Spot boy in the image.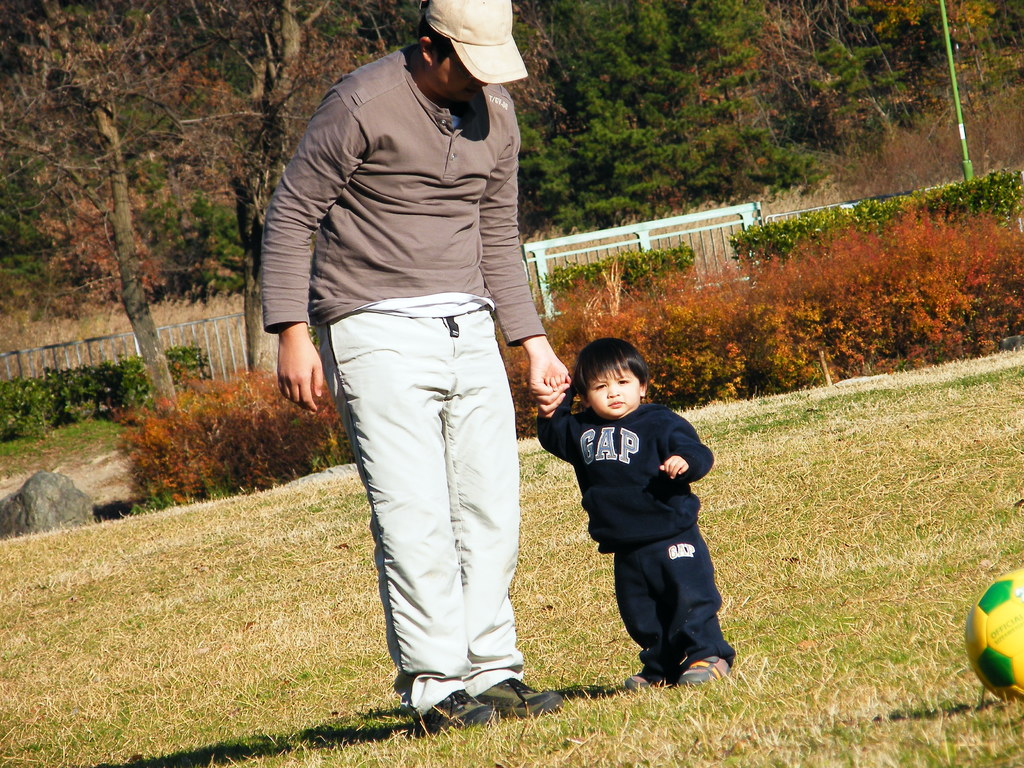
boy found at bbox=(521, 351, 740, 695).
